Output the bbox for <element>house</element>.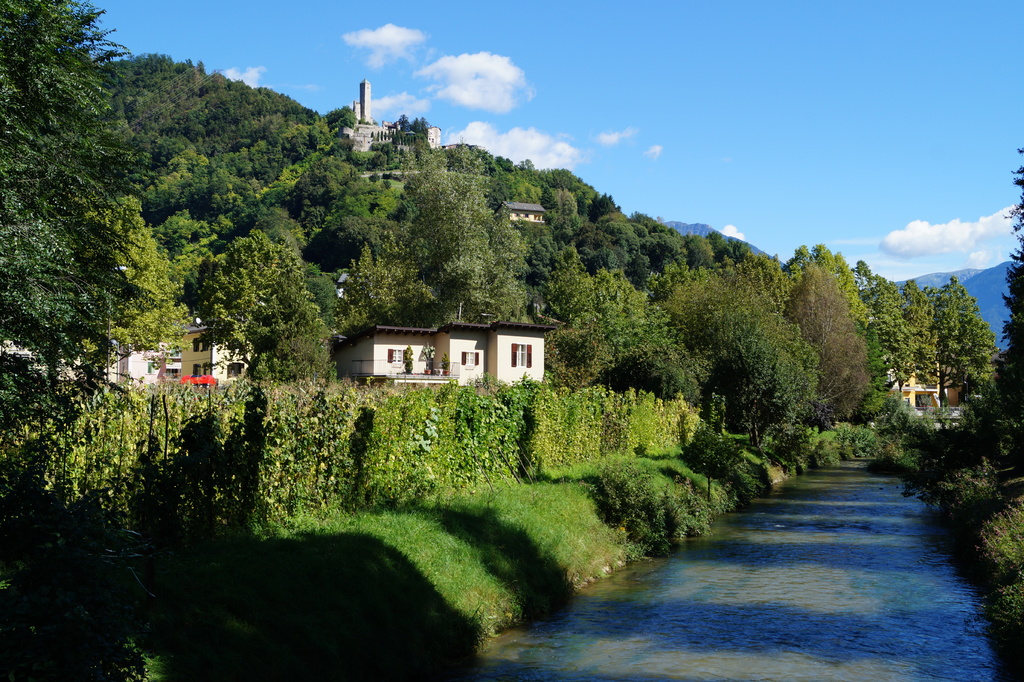
region(420, 127, 443, 150).
